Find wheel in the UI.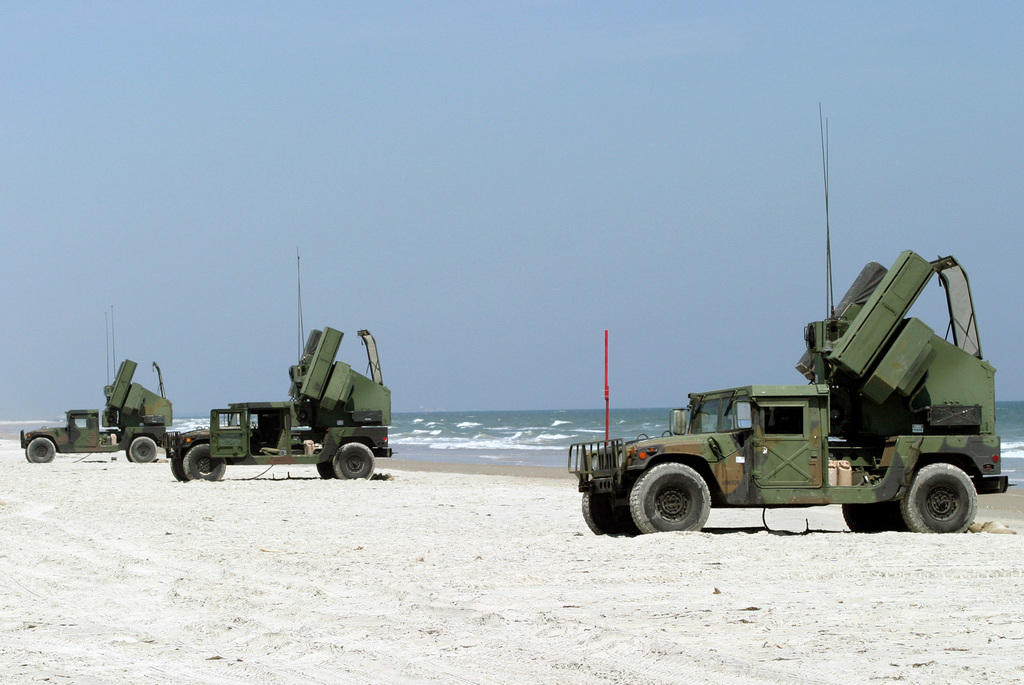
UI element at crop(321, 463, 335, 479).
